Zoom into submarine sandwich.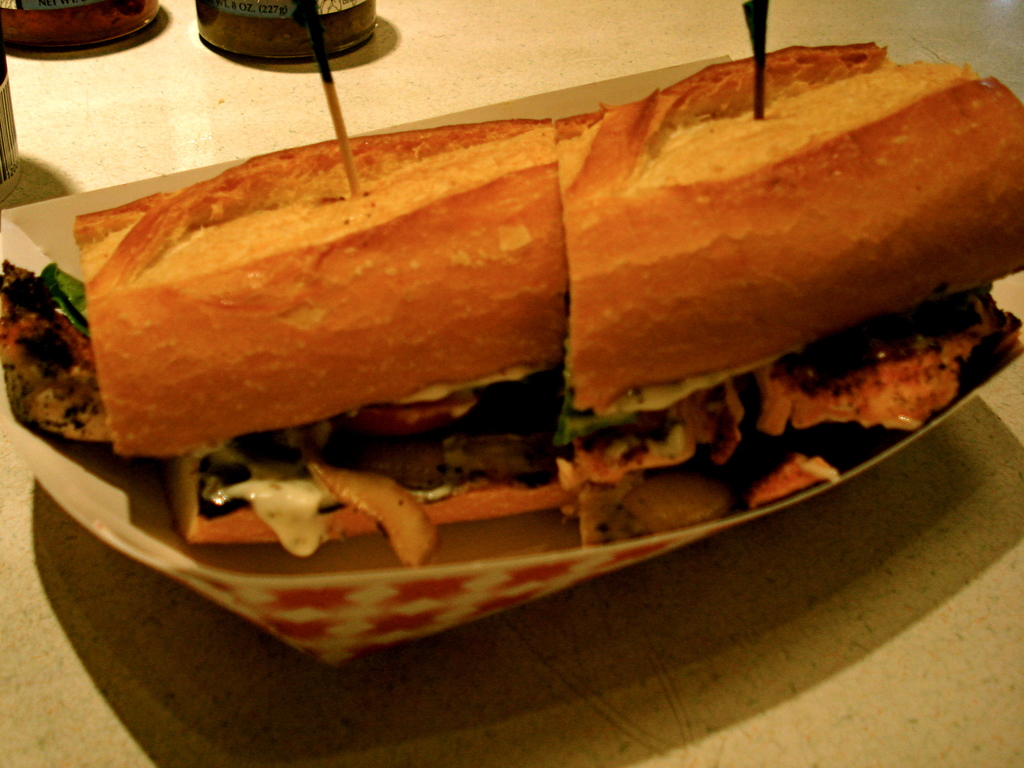
Zoom target: x1=56 y1=75 x2=981 y2=613.
